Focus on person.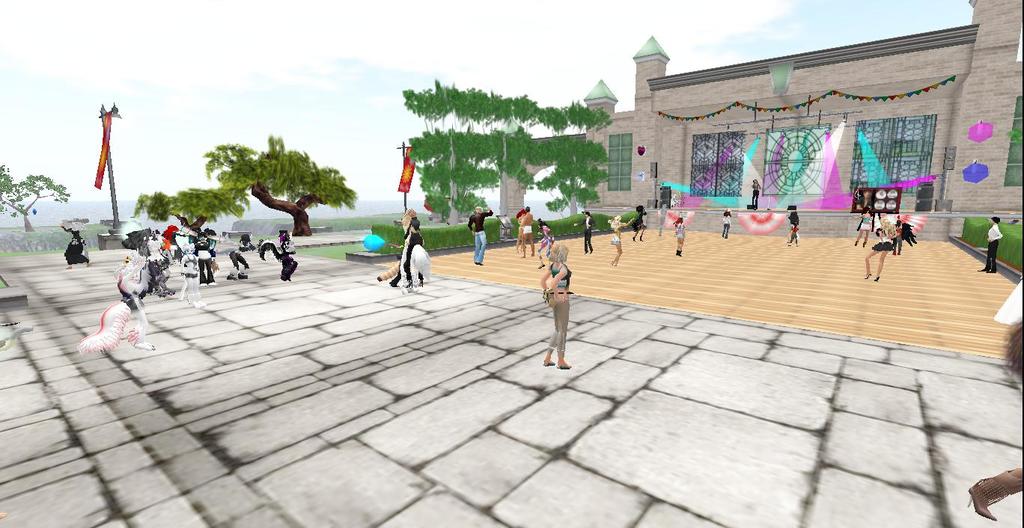
Focused at <region>466, 203, 491, 265</region>.
